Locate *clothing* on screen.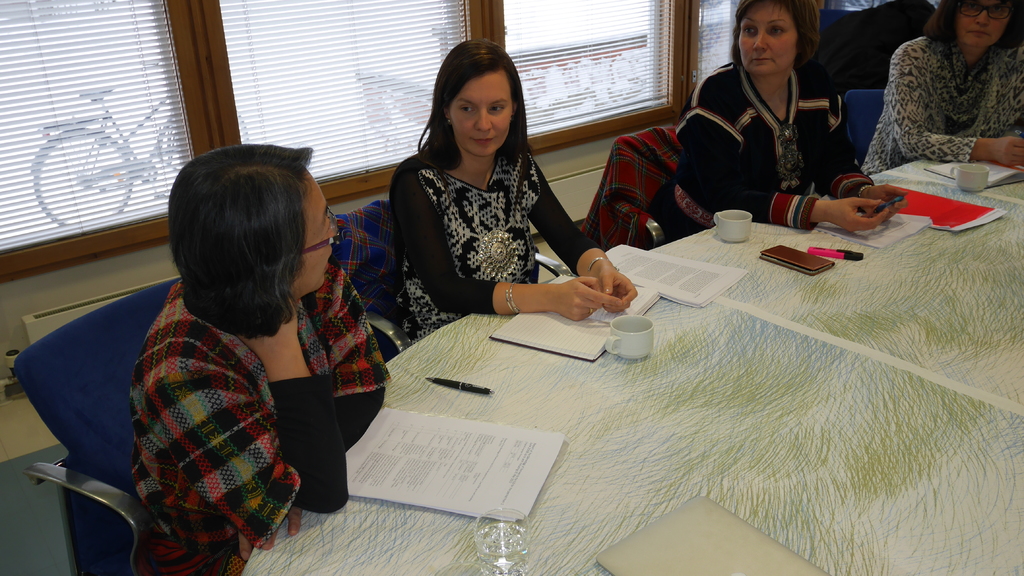
On screen at rect(877, 6, 1023, 191).
